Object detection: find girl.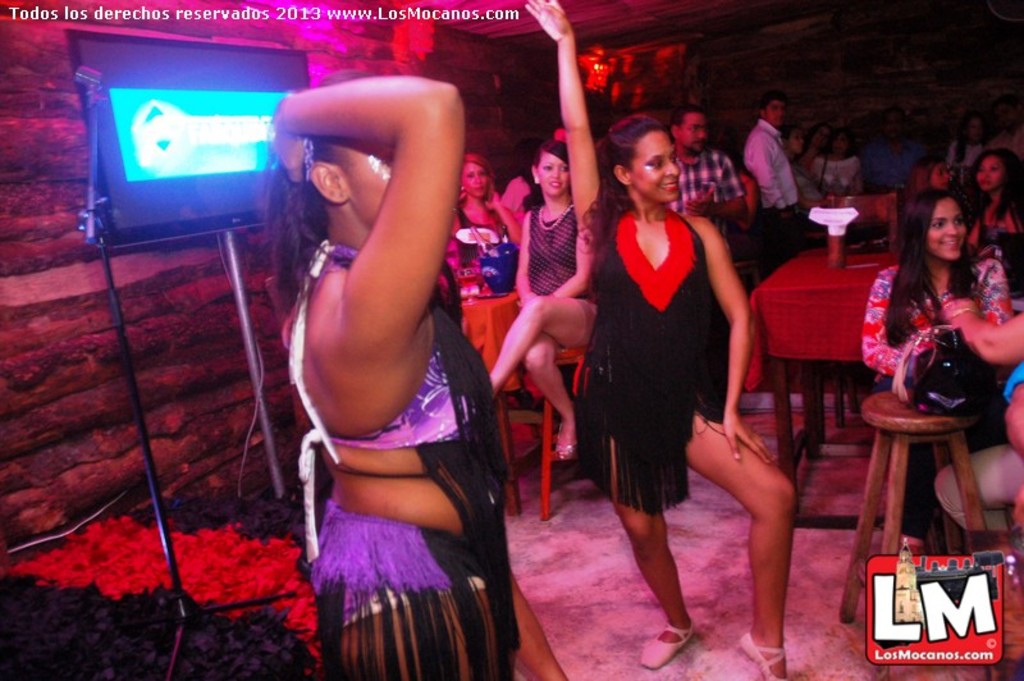
959 141 1023 244.
